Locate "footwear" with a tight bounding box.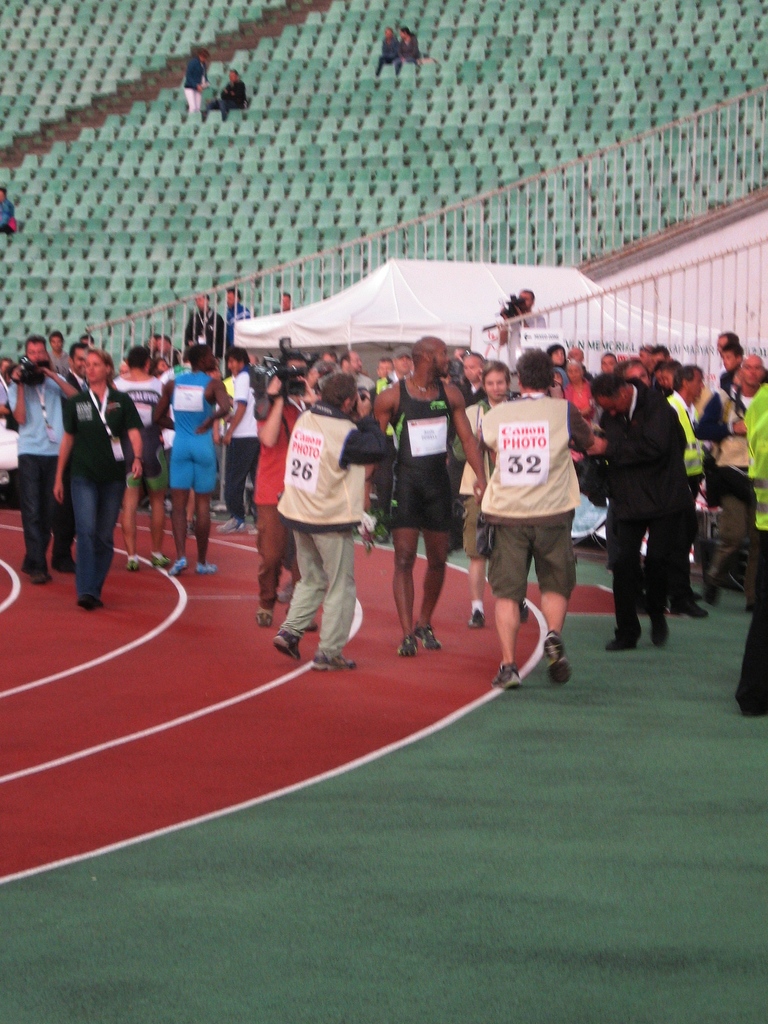
region(520, 600, 531, 623).
